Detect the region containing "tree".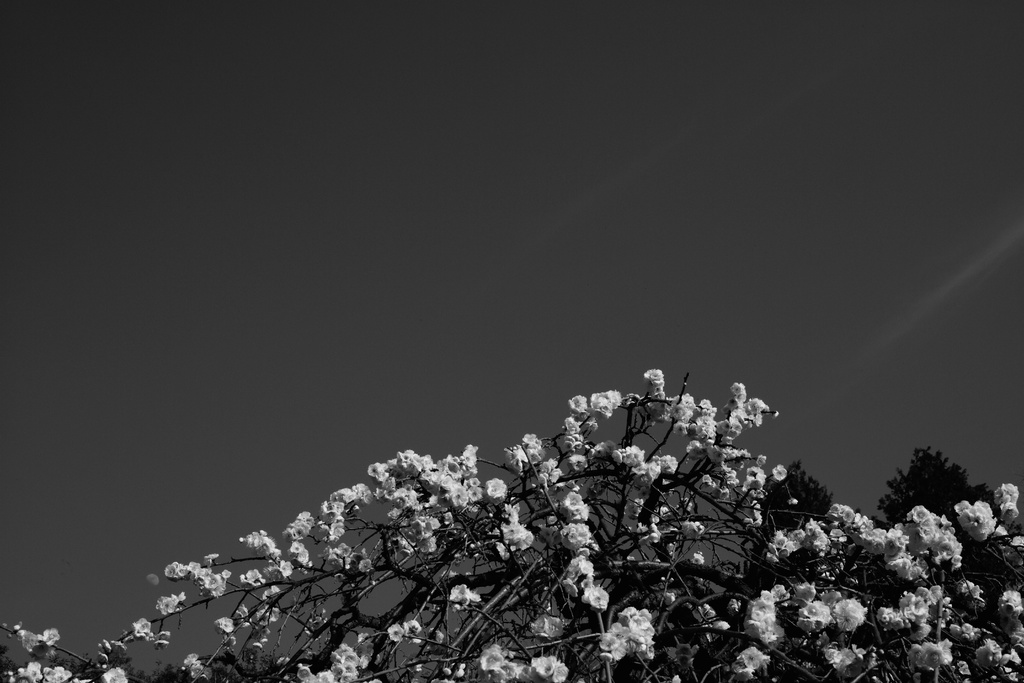
select_region(0, 365, 1023, 682).
